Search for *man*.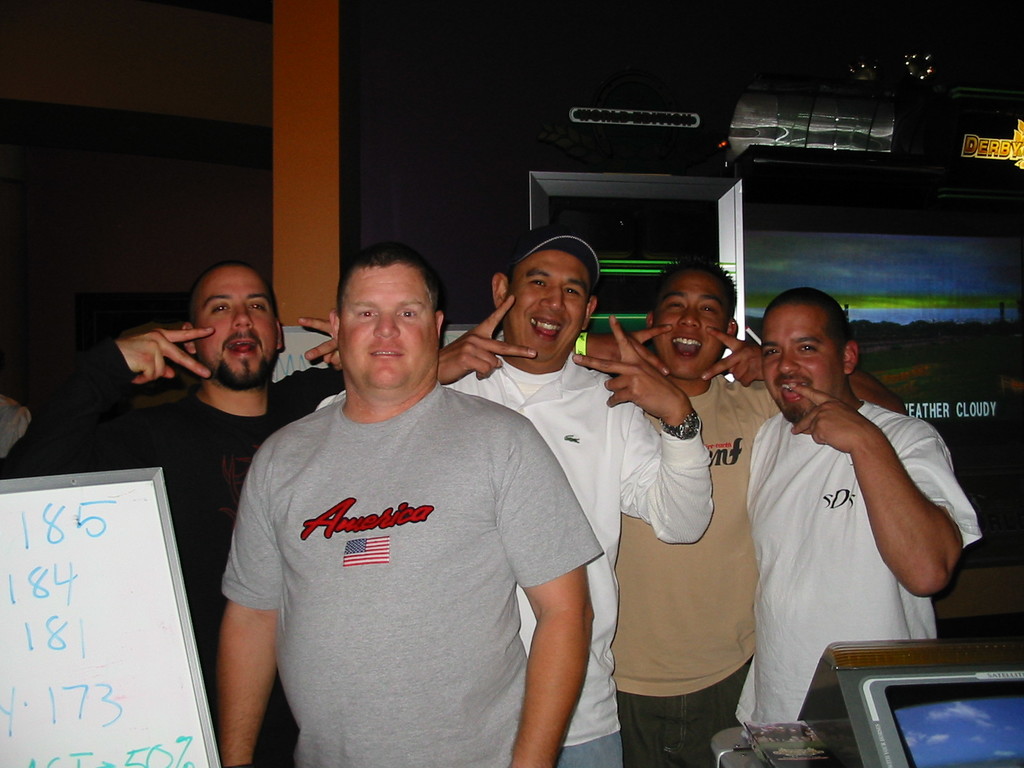
Found at (left=614, top=255, right=911, bottom=767).
